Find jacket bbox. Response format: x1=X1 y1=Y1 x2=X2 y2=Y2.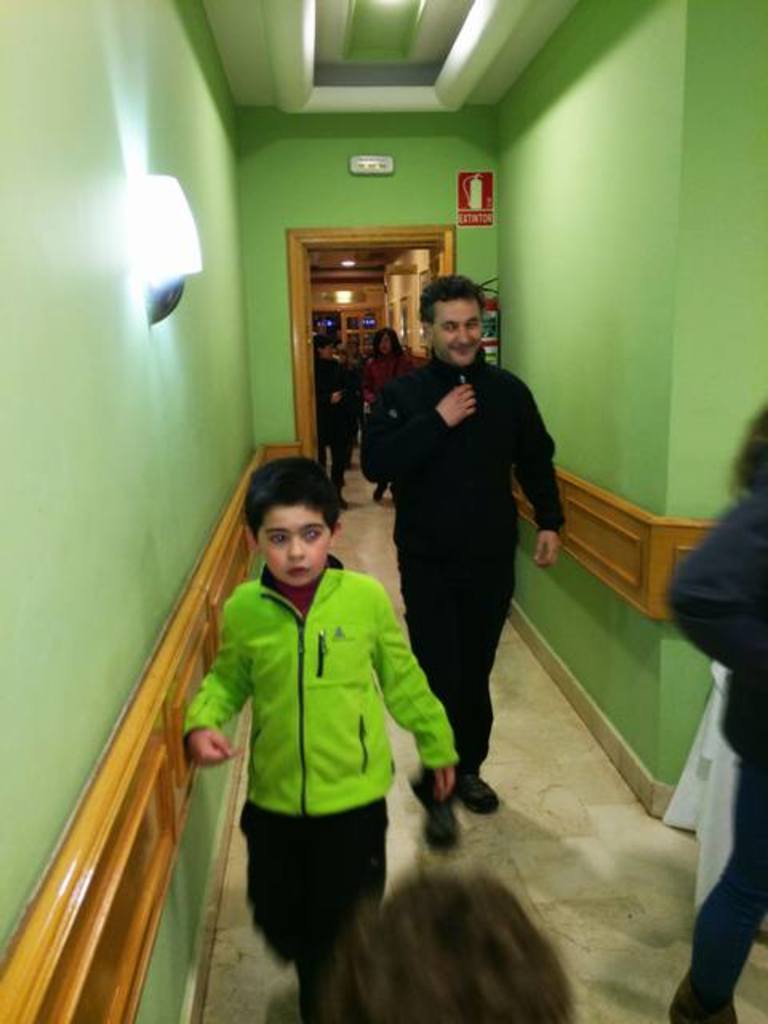
x1=350 y1=357 x2=571 y2=558.
